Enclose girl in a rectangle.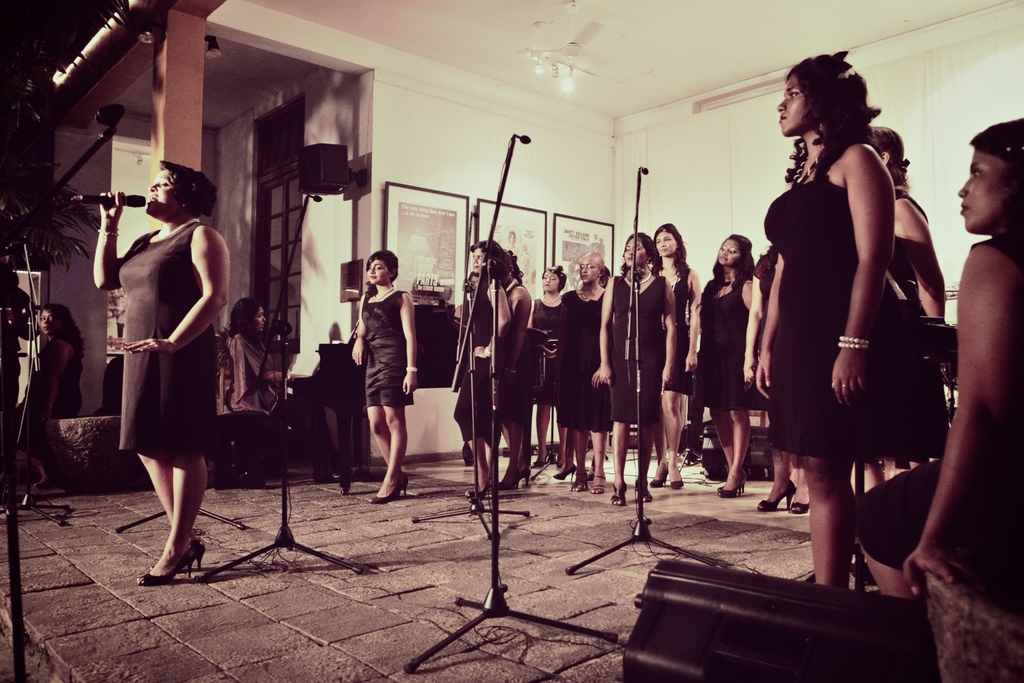
700,236,754,498.
